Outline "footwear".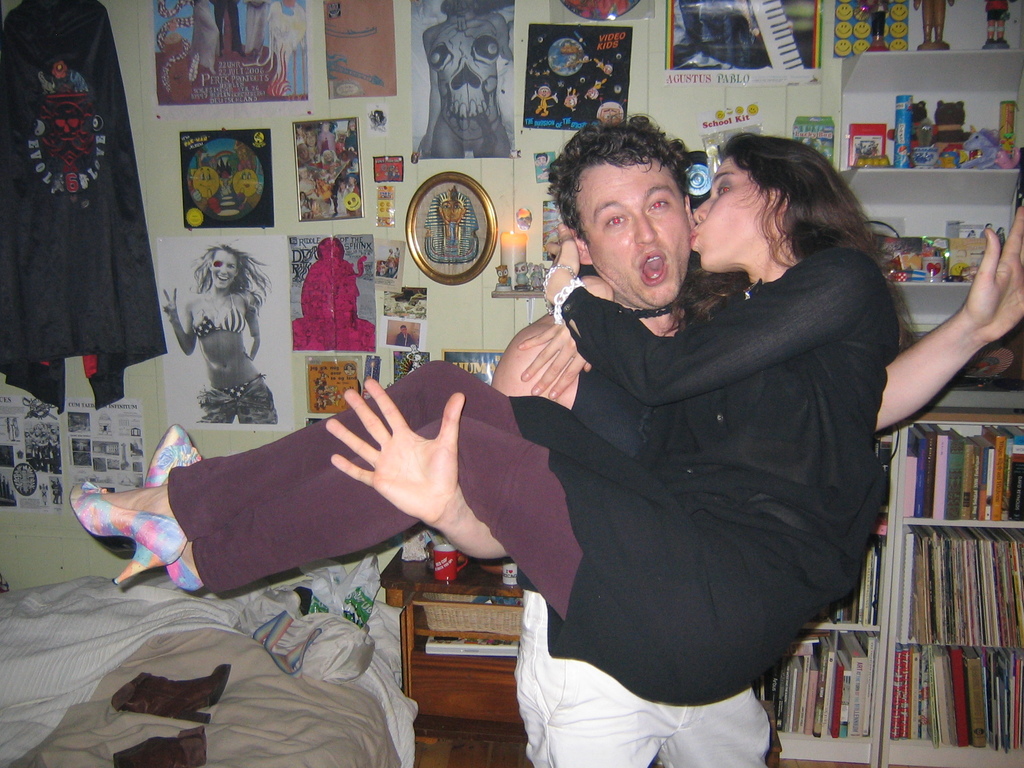
Outline: Rect(56, 466, 189, 598).
